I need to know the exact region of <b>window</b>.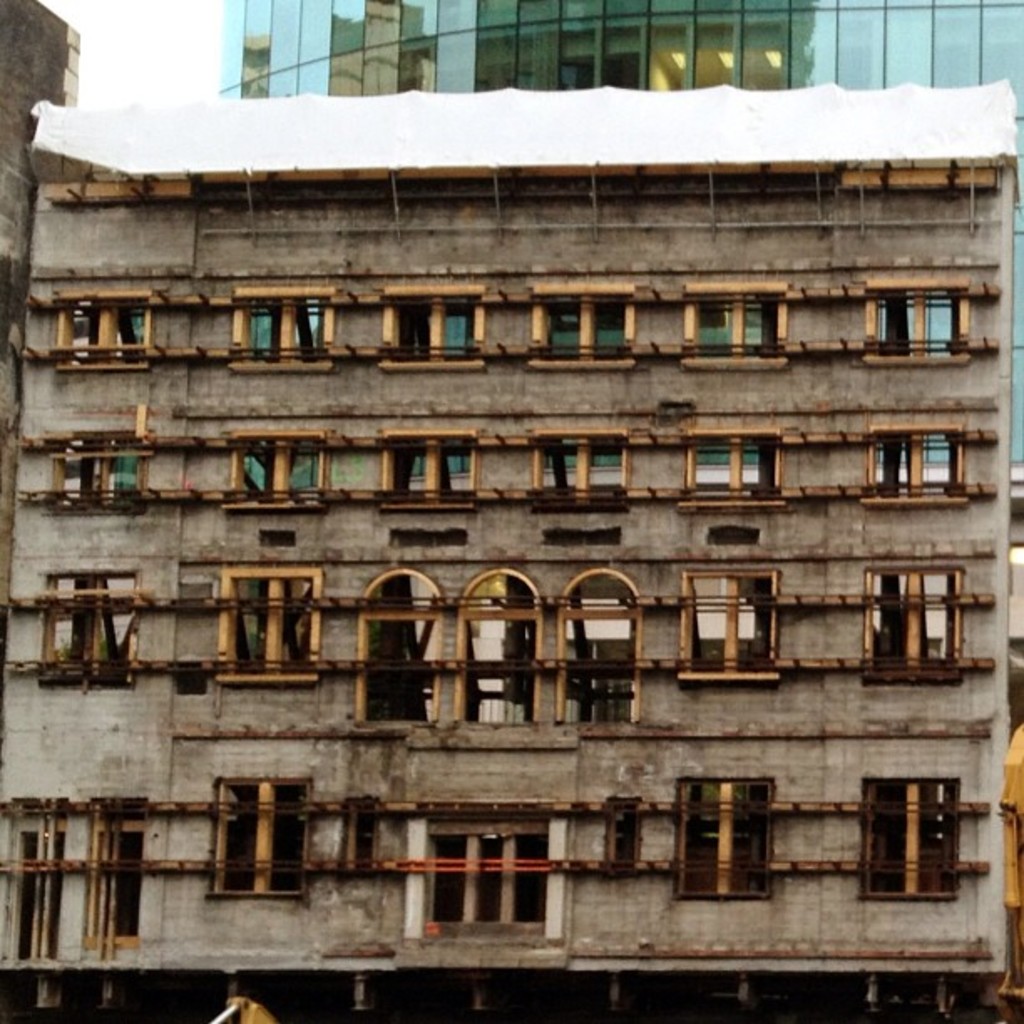
Region: (5,828,60,962).
